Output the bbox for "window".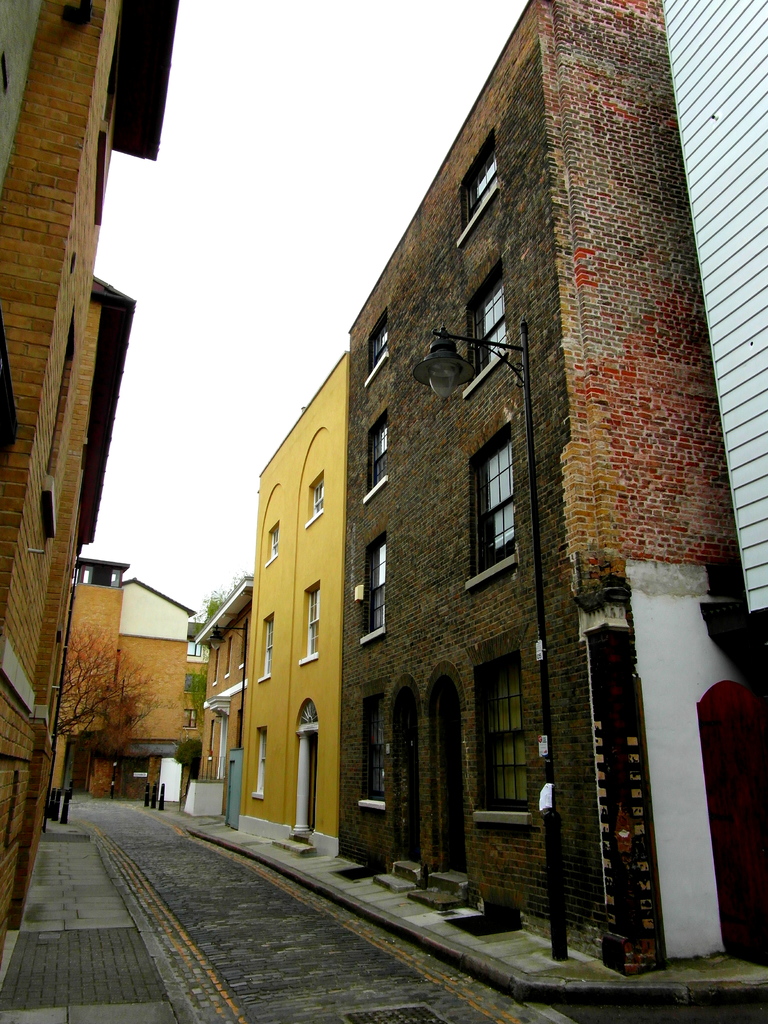
Rect(472, 275, 503, 373).
